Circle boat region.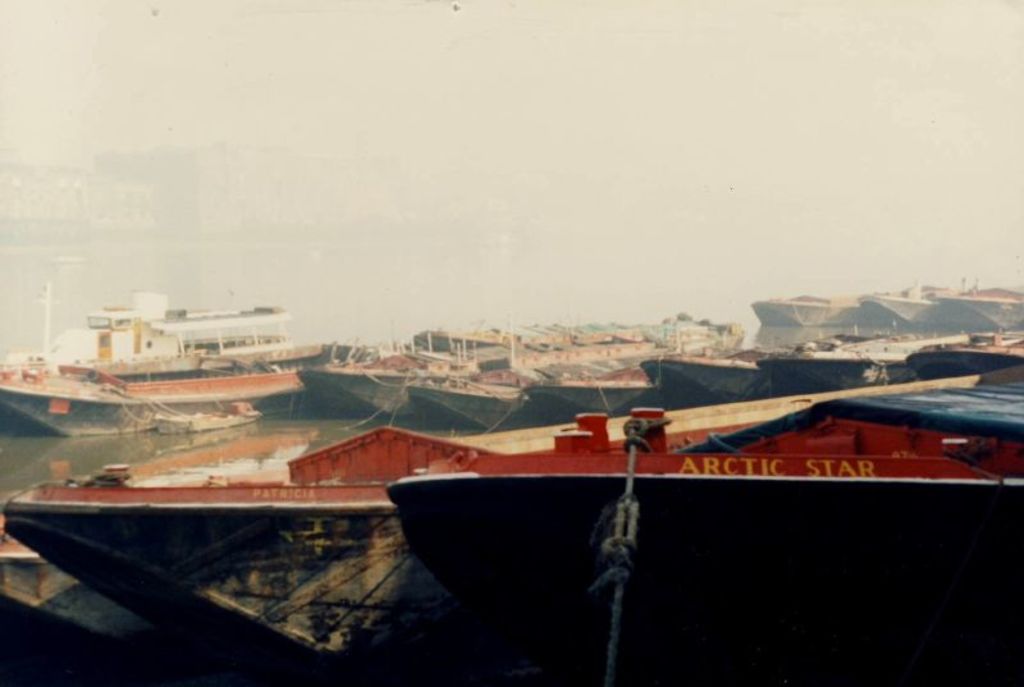
Region: 410, 325, 753, 361.
